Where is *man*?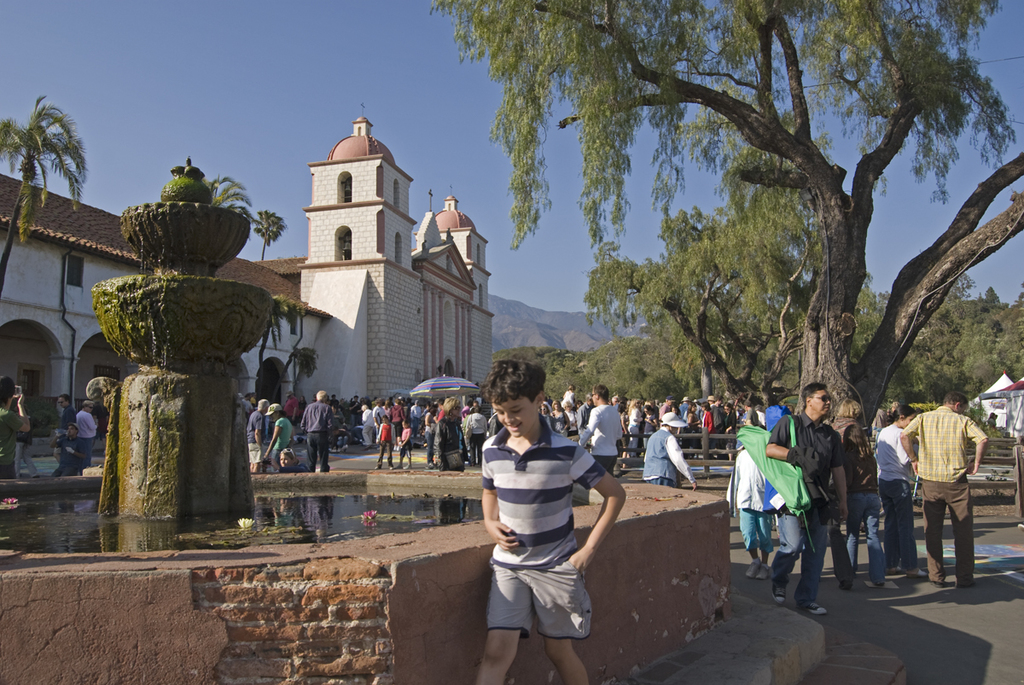
box=[247, 393, 263, 473].
